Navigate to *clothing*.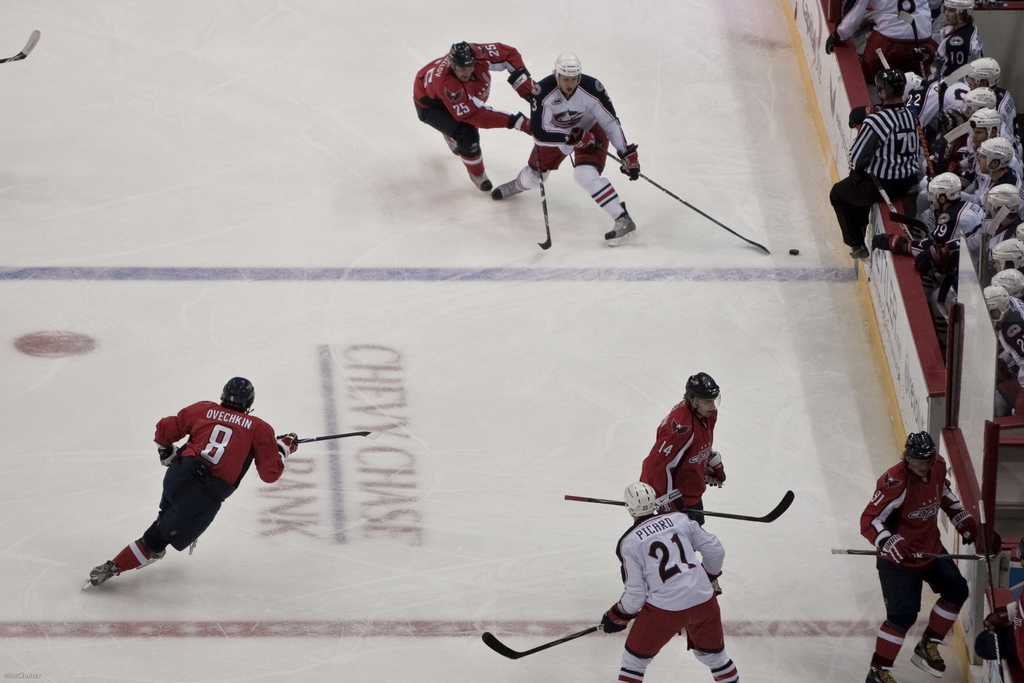
Navigation target: 859:447:982:672.
